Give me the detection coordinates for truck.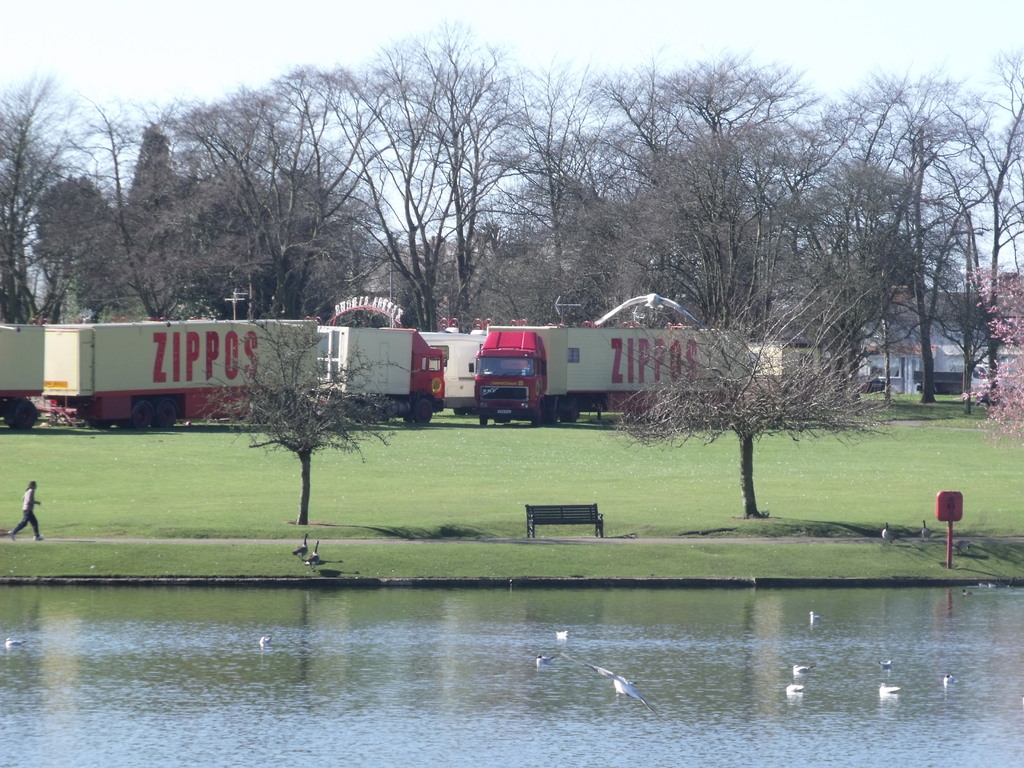
locate(464, 316, 746, 428).
